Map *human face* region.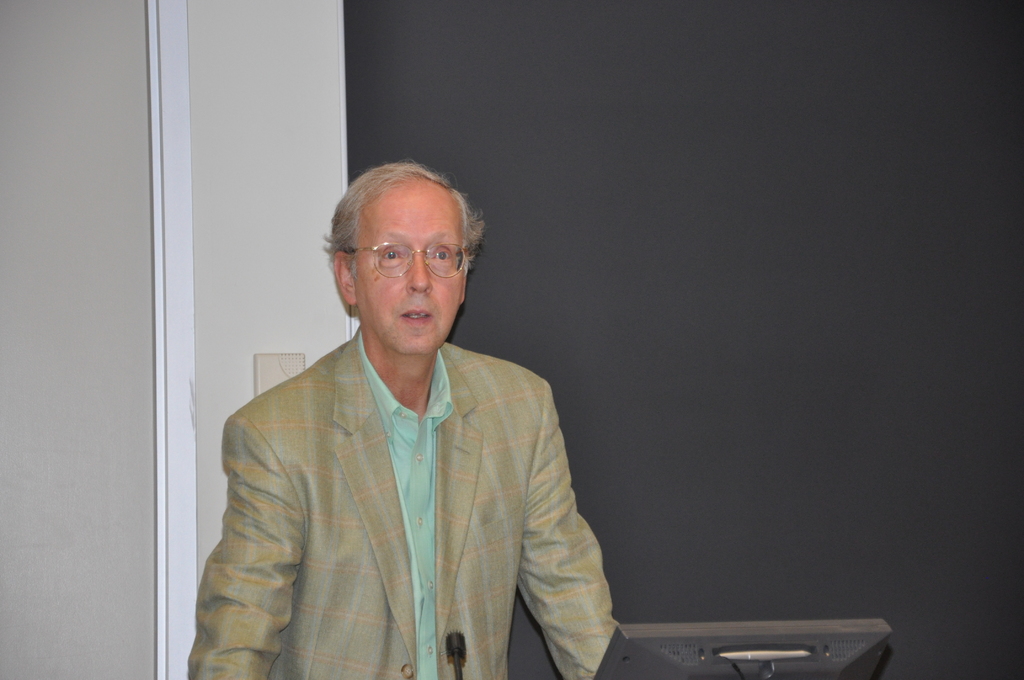
Mapped to pyautogui.locateOnScreen(353, 181, 468, 361).
